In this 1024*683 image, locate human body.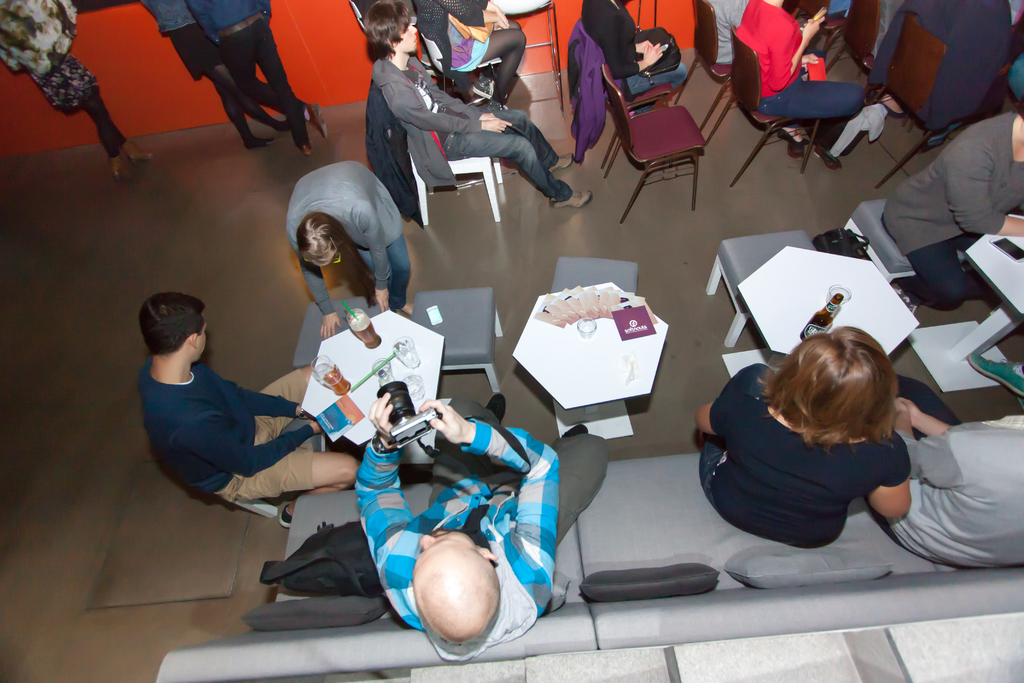
Bounding box: bbox(886, 115, 1023, 320).
